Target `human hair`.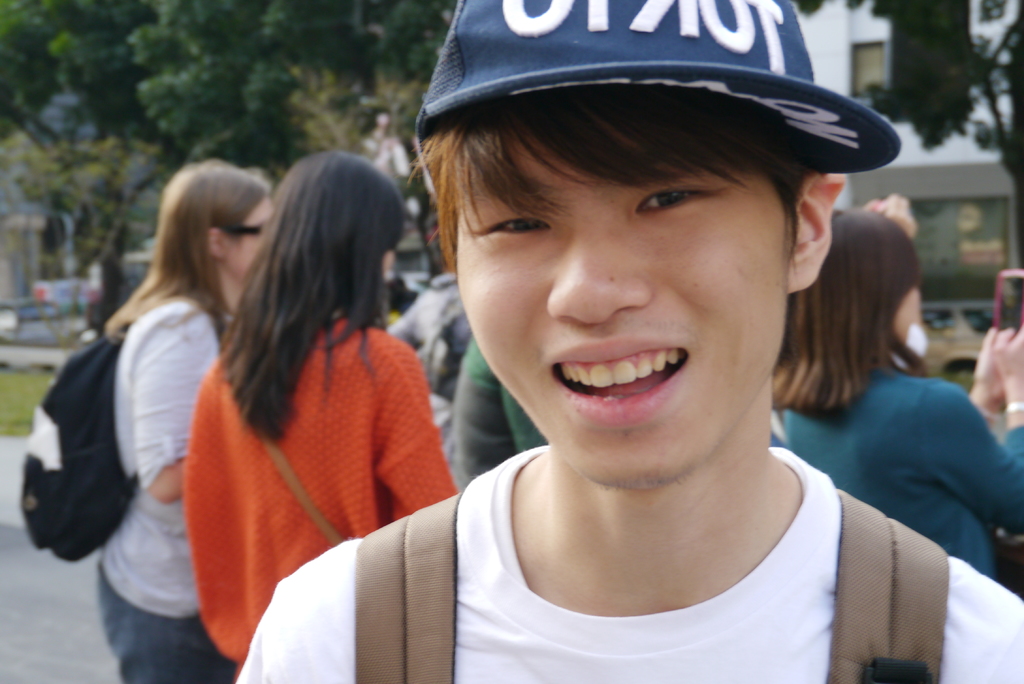
Target region: bbox=(216, 149, 408, 442).
